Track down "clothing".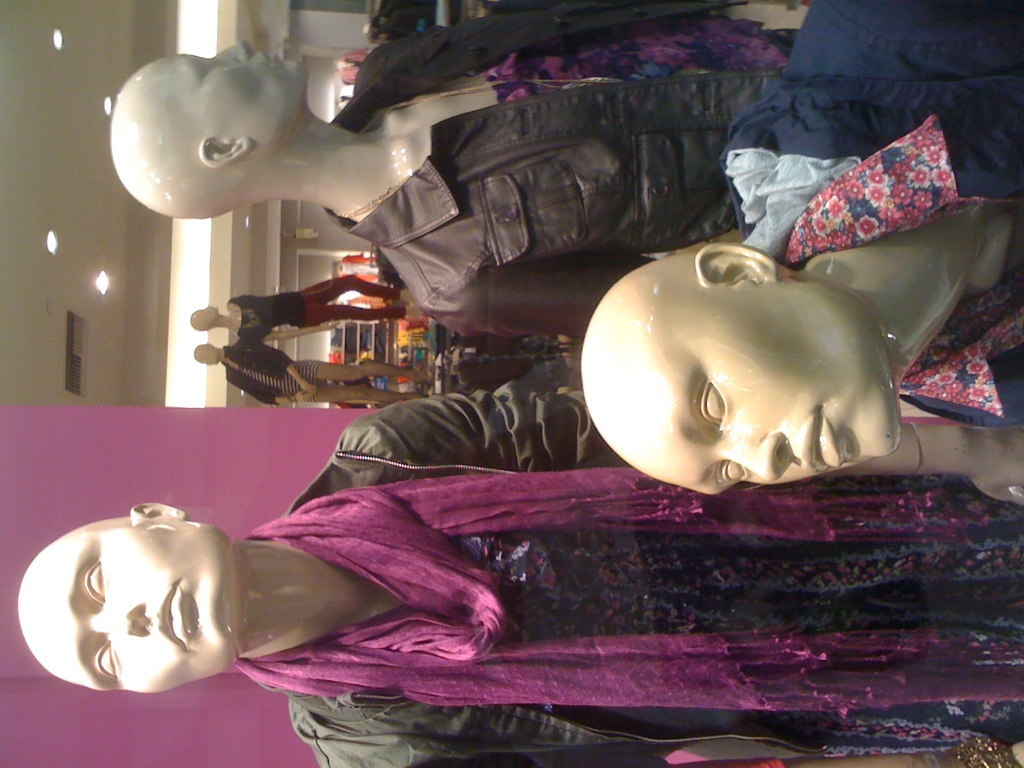
Tracked to bbox=(724, 1, 1023, 429).
